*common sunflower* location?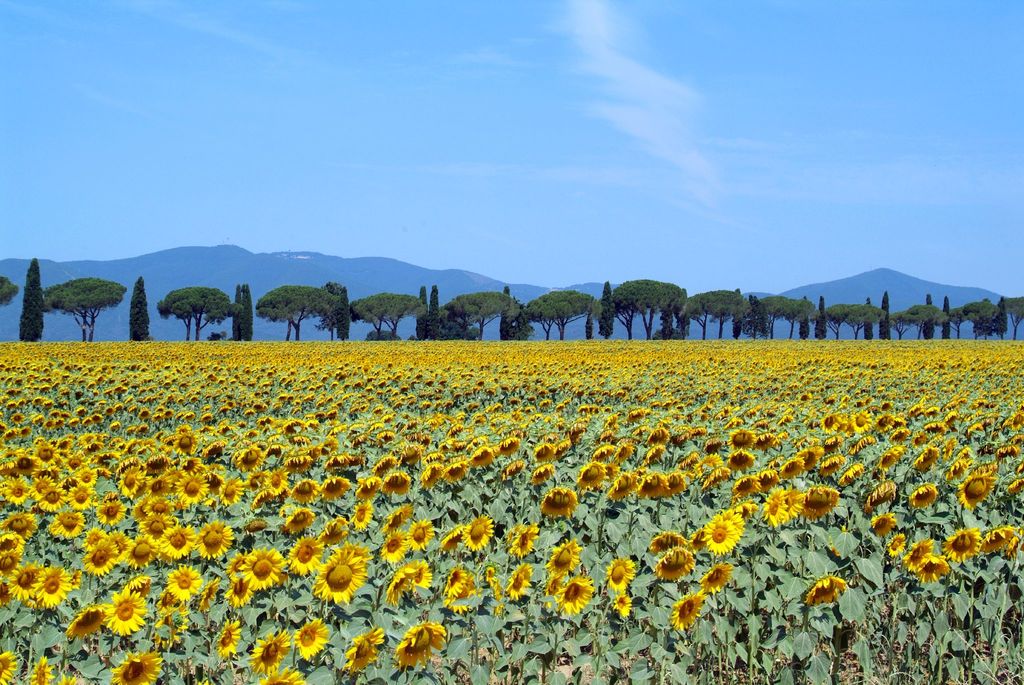
396, 563, 417, 605
